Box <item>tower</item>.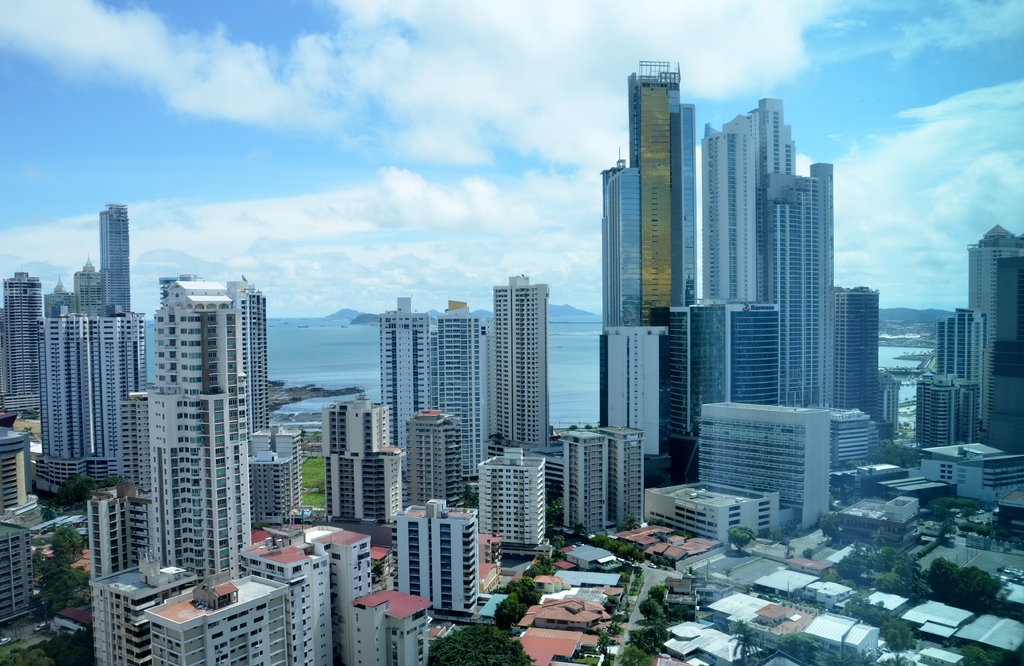
(0, 65, 895, 665).
